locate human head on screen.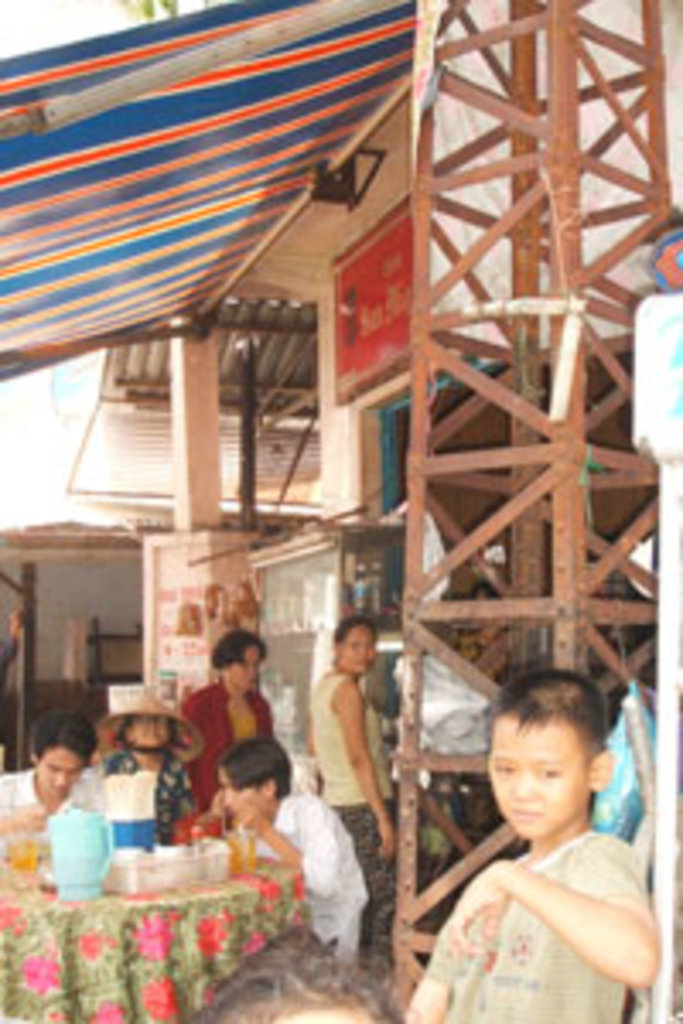
On screen at [24,700,99,799].
